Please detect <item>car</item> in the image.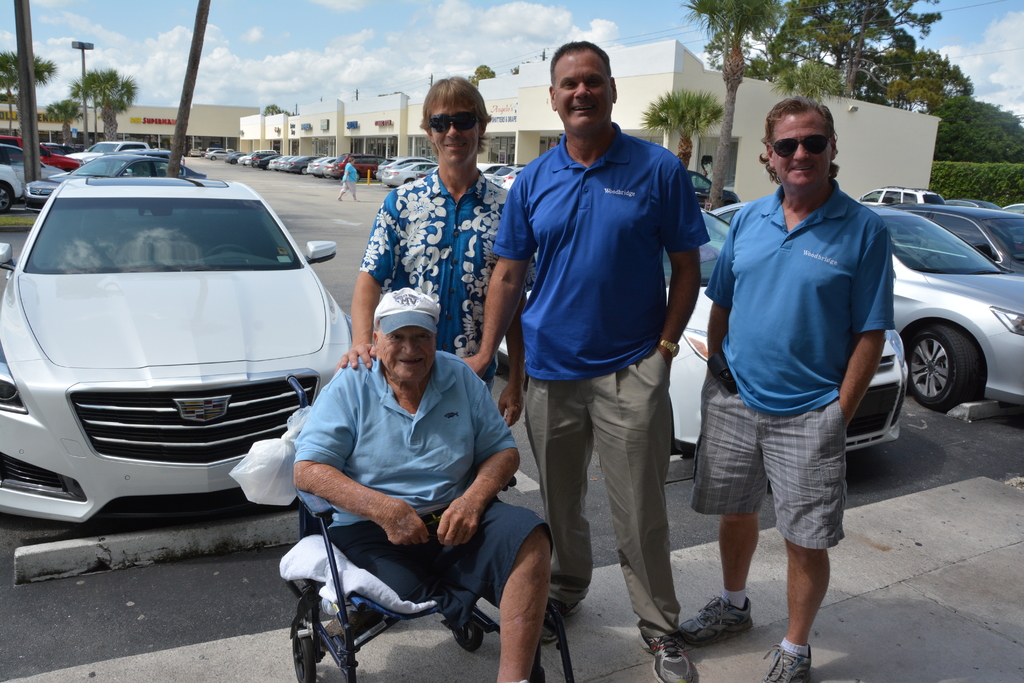
bbox(855, 189, 944, 204).
